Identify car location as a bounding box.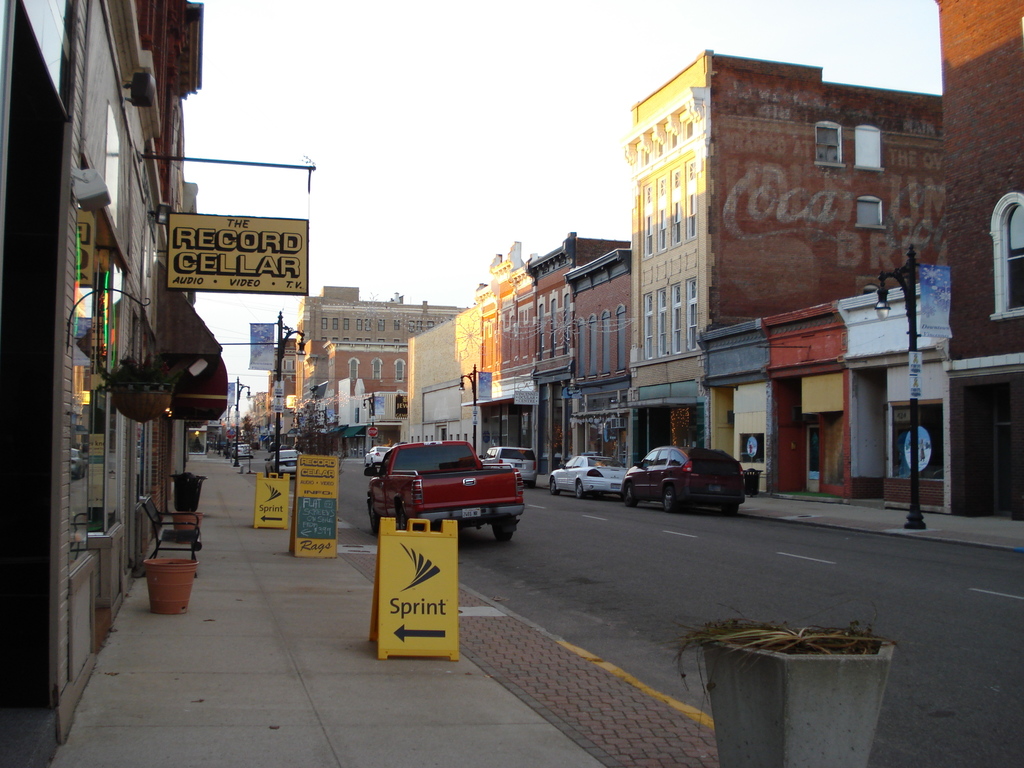
Rect(367, 440, 528, 543).
